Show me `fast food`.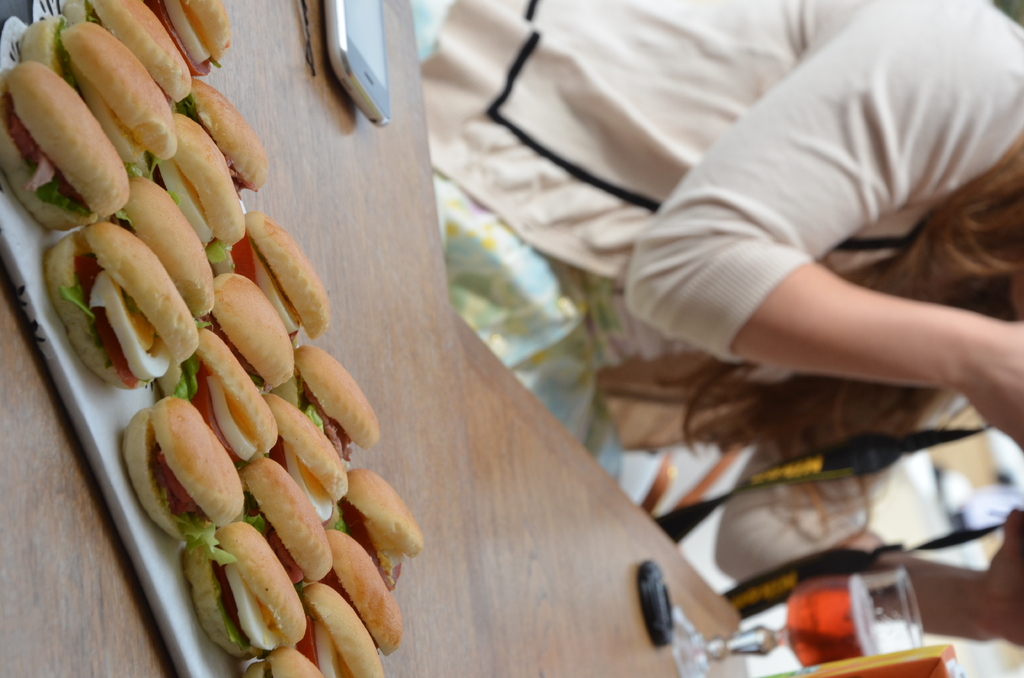
`fast food` is here: 152:0:236:80.
